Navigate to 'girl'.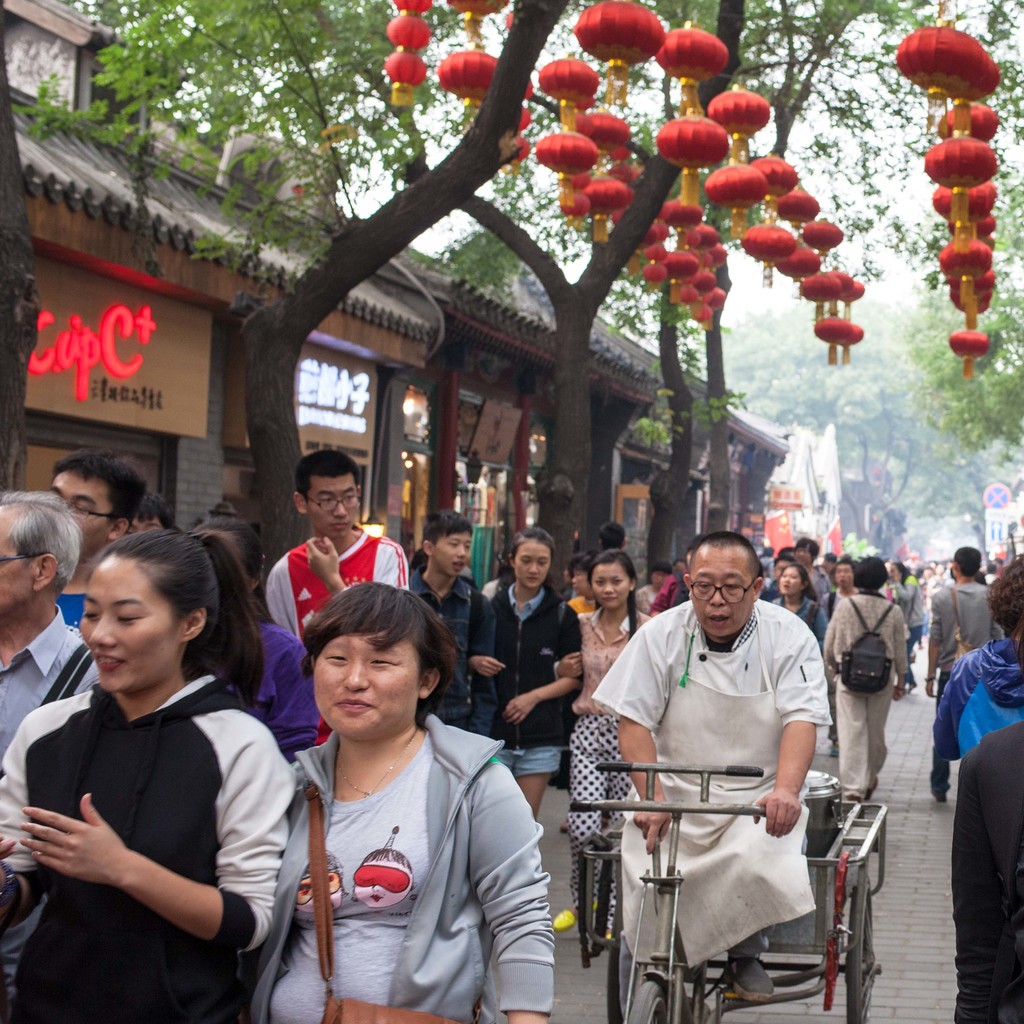
Navigation target: (262, 589, 559, 1018).
